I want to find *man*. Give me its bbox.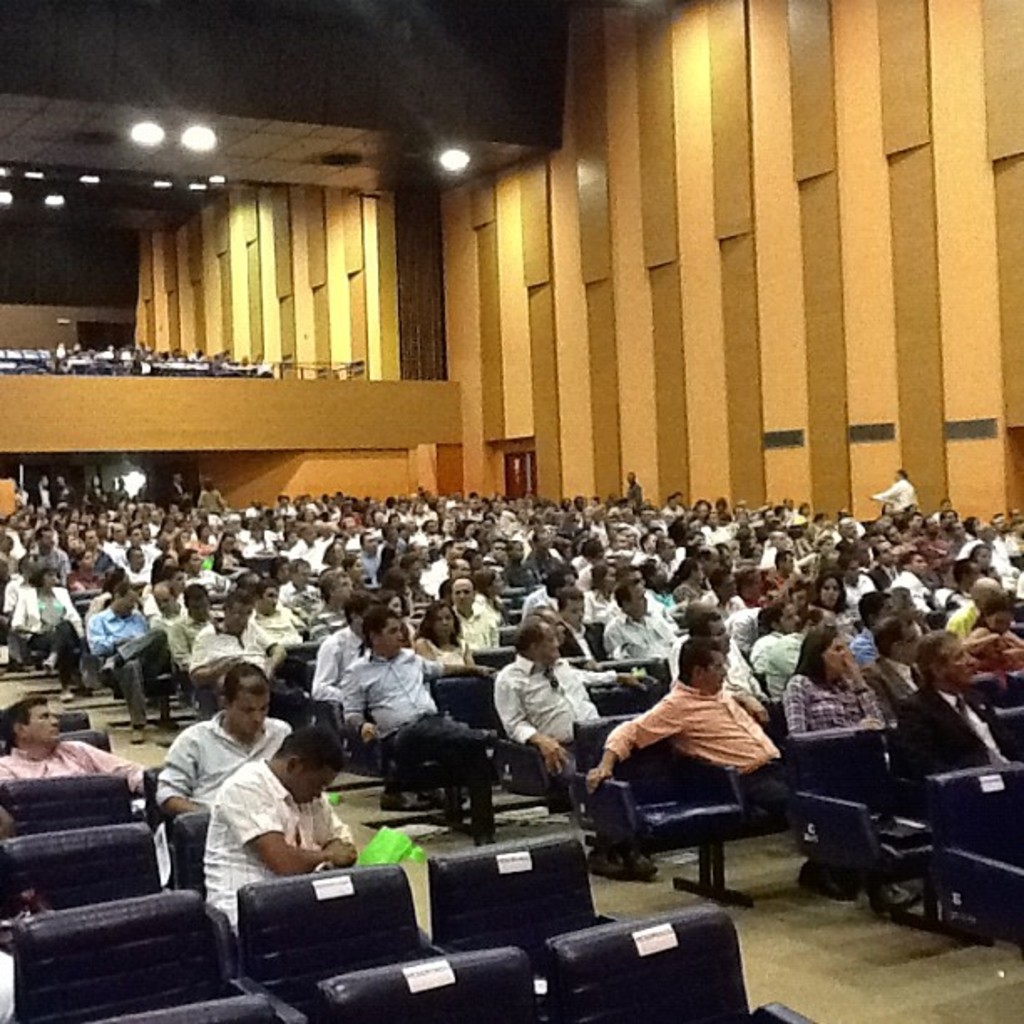
crop(626, 475, 646, 512).
